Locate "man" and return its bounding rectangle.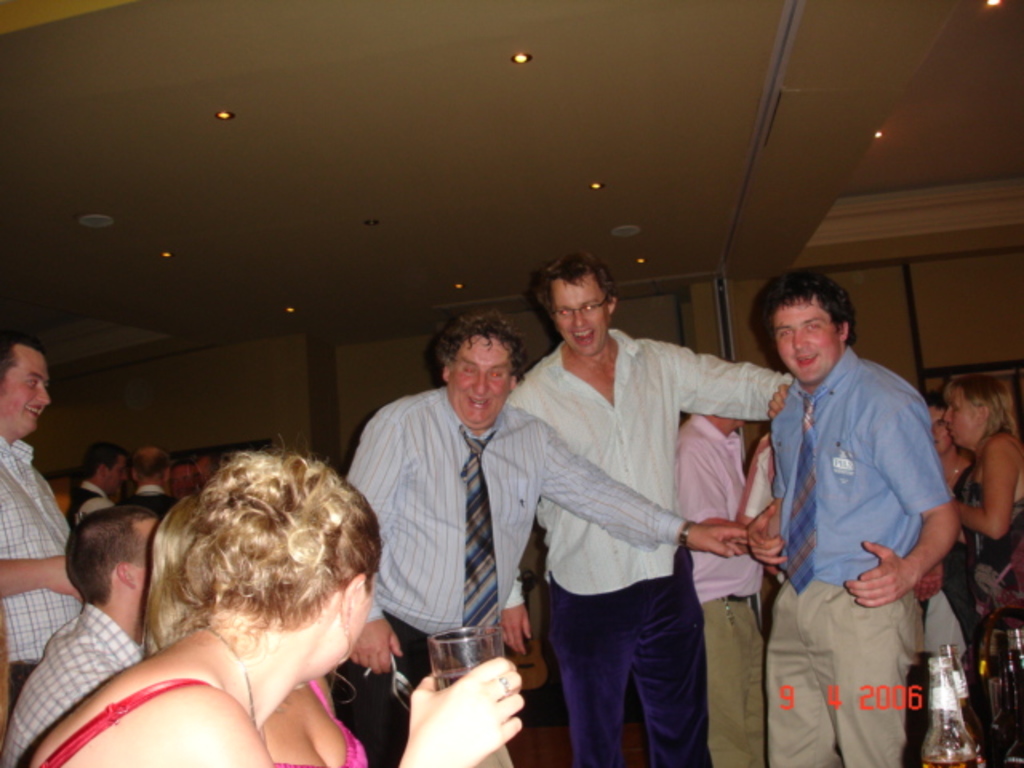
0/331/93/715.
